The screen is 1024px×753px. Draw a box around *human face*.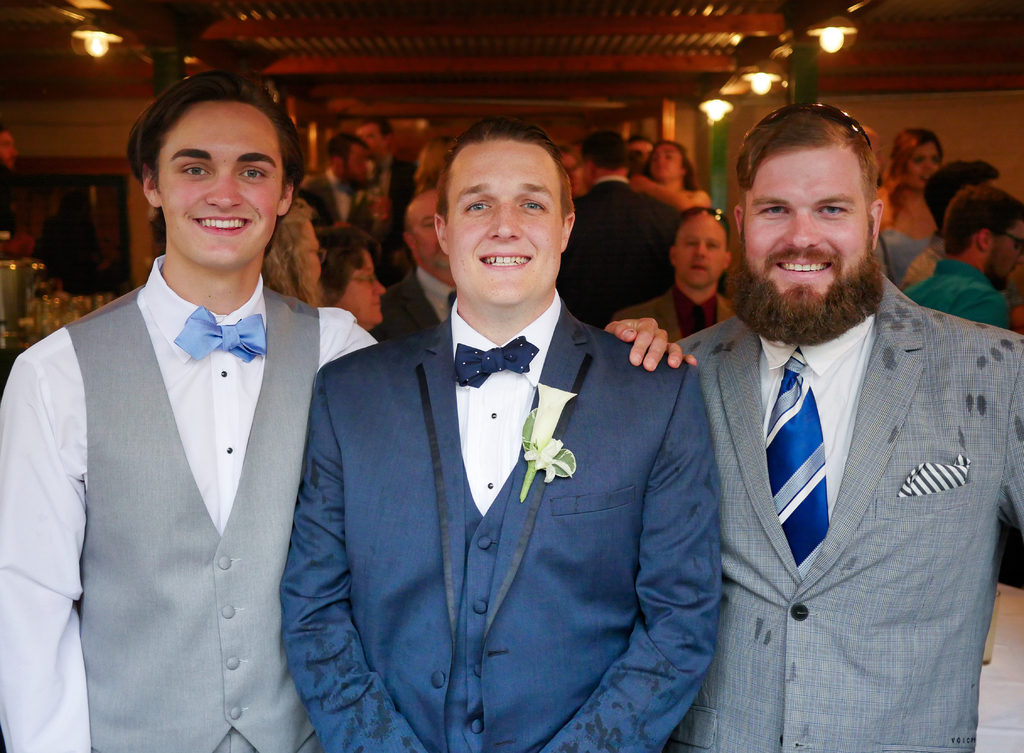
select_region(356, 120, 387, 158).
